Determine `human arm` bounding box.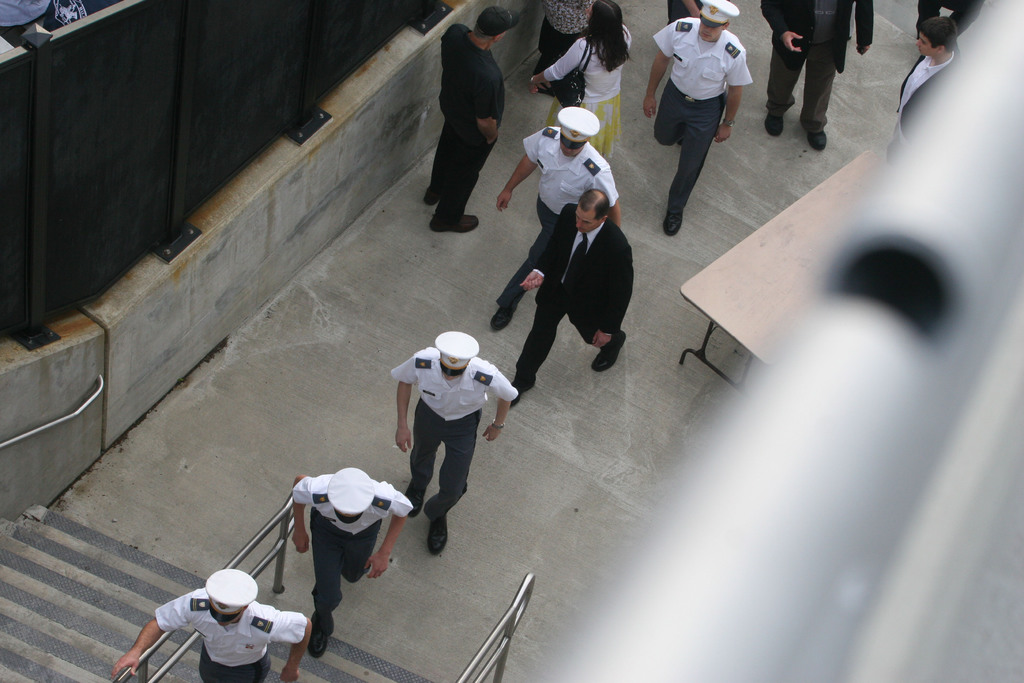
Determined: (left=496, top=131, right=541, bottom=210).
